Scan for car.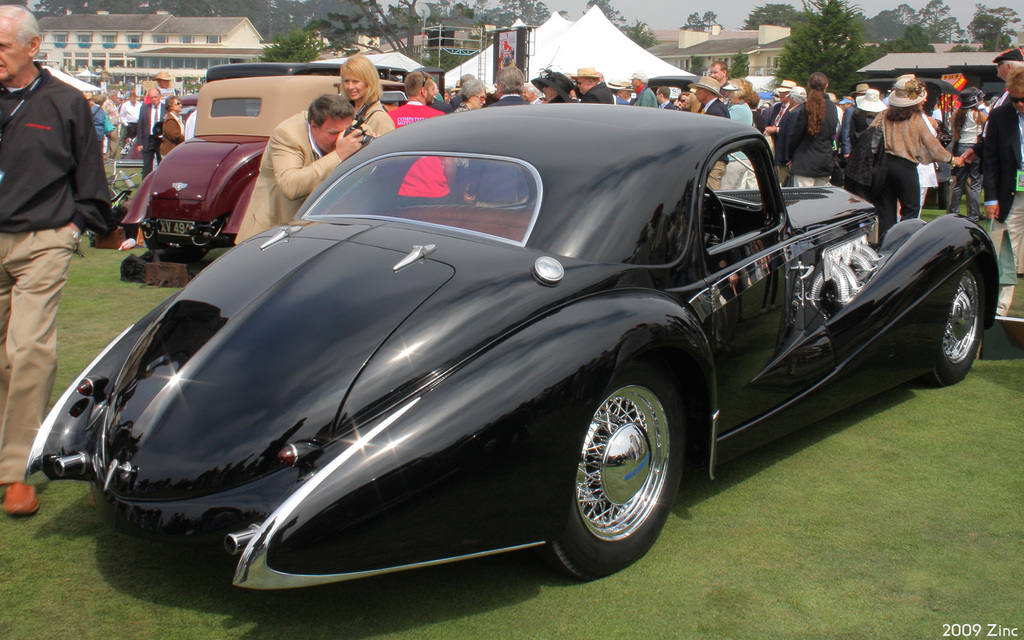
Scan result: left=614, top=68, right=790, bottom=124.
